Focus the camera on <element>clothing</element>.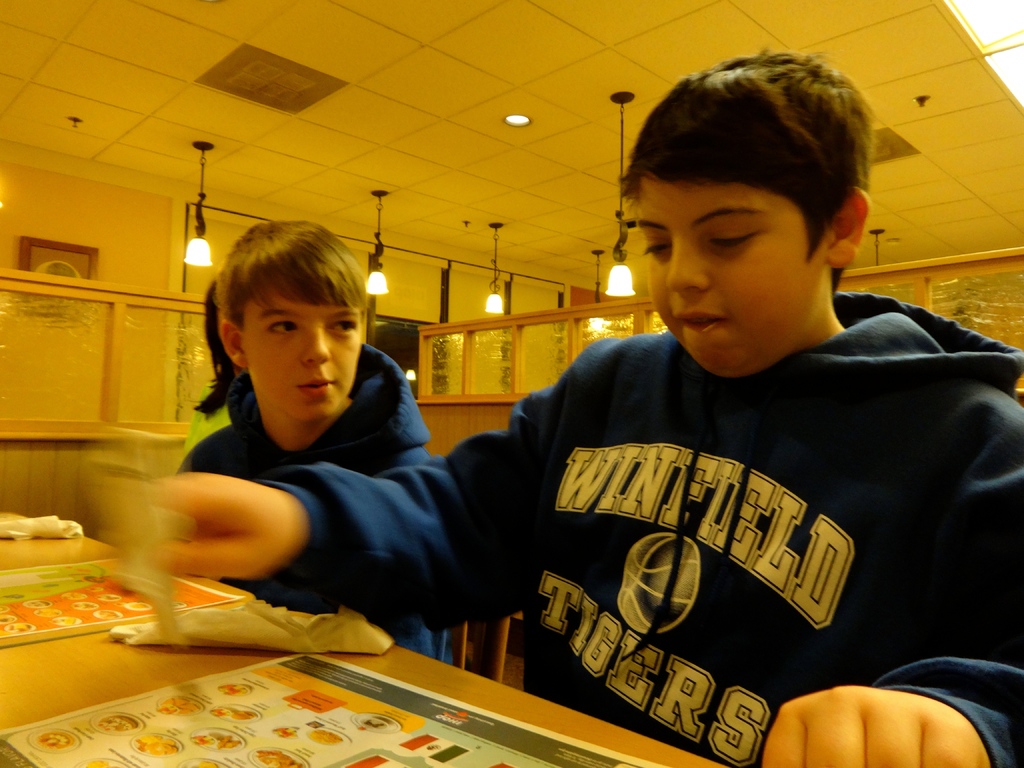
Focus region: pyautogui.locateOnScreen(258, 293, 1023, 767).
